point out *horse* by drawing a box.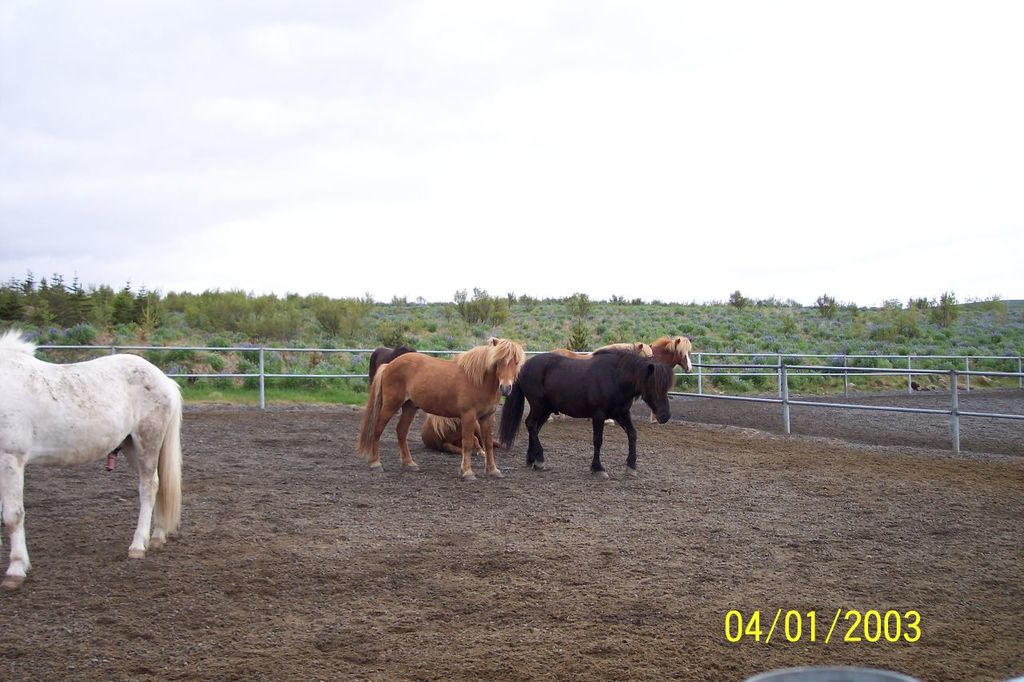
locate(498, 341, 677, 481).
